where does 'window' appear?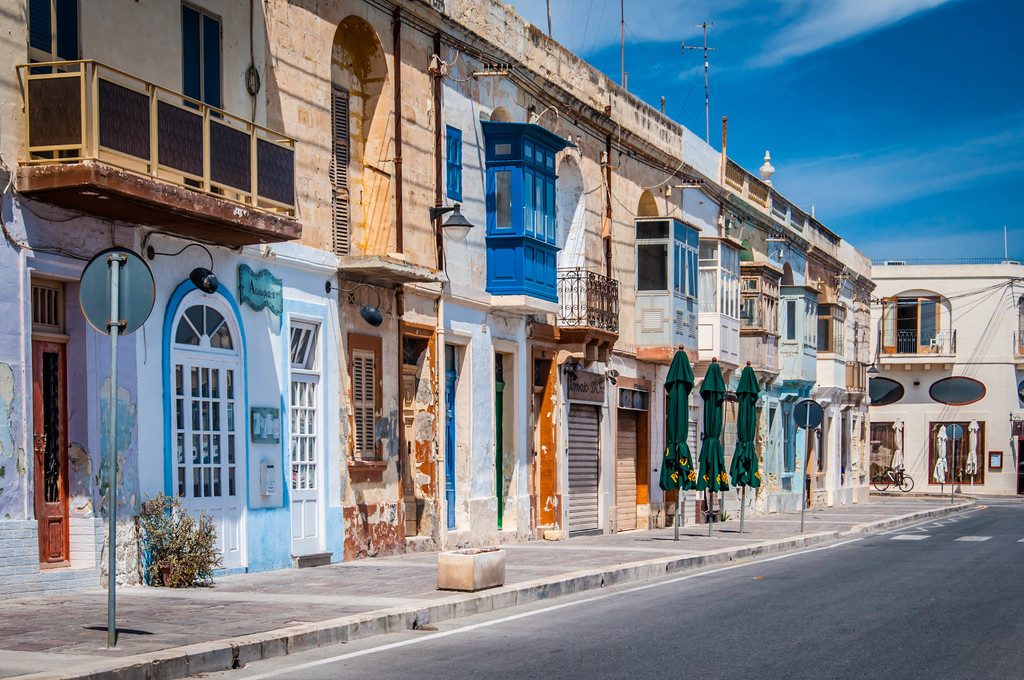
Appears at [x1=868, y1=417, x2=907, y2=489].
